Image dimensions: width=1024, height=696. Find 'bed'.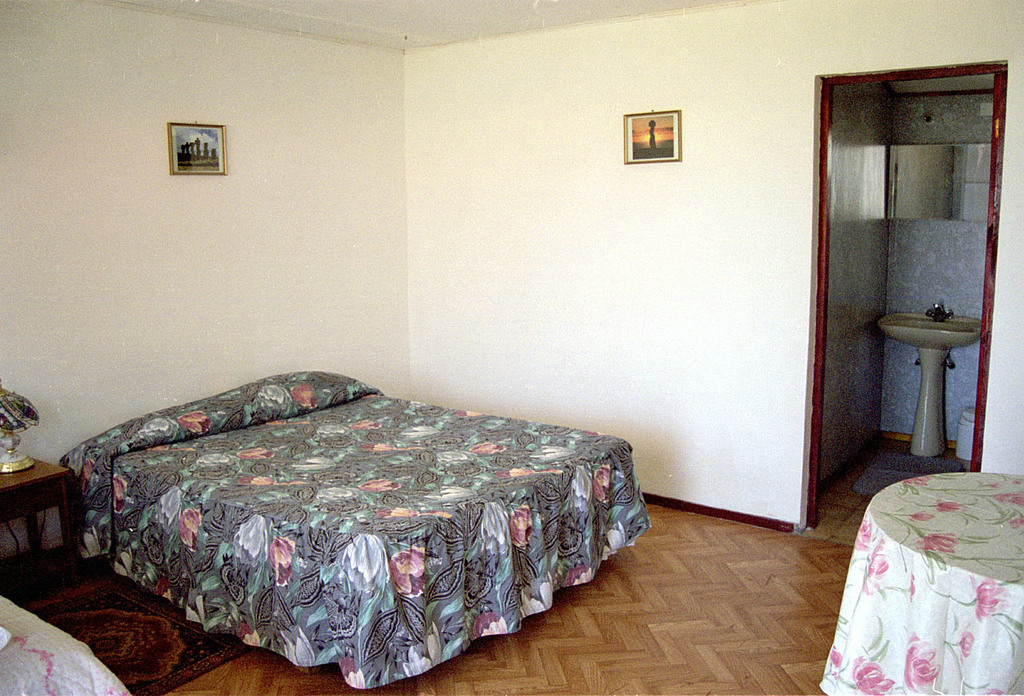
[x1=56, y1=370, x2=652, y2=687].
